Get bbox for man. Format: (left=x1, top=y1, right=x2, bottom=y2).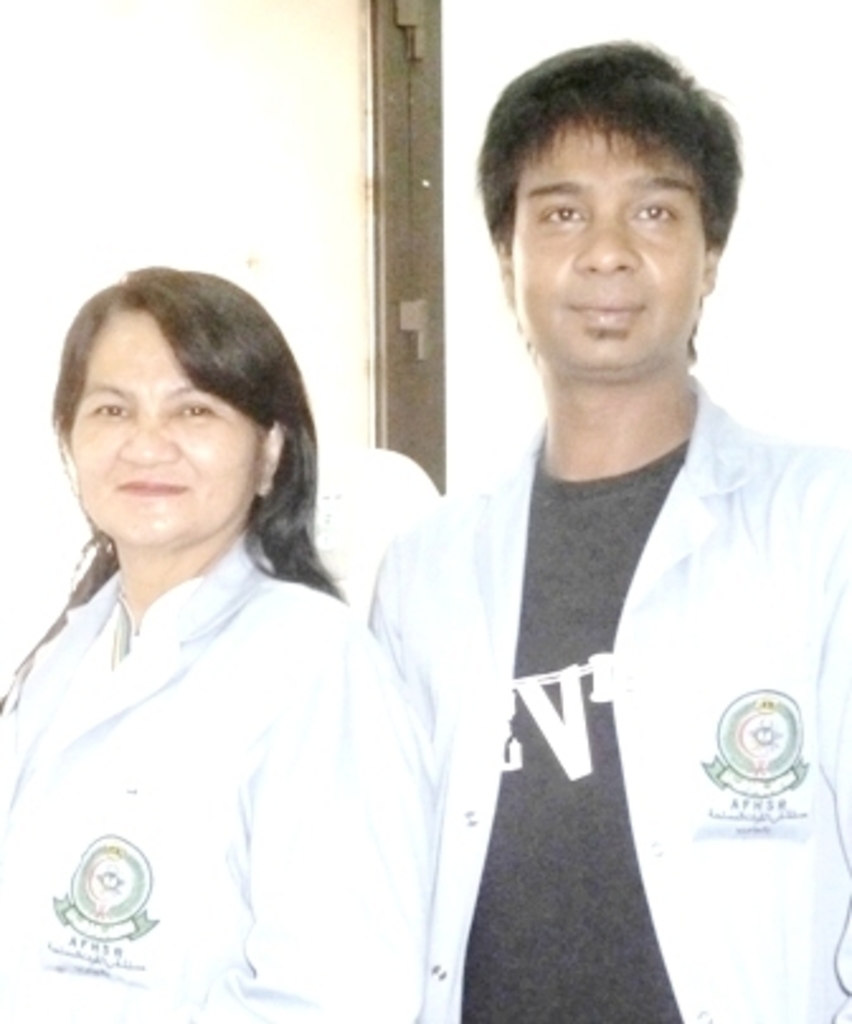
(left=327, top=43, right=834, bottom=1009).
